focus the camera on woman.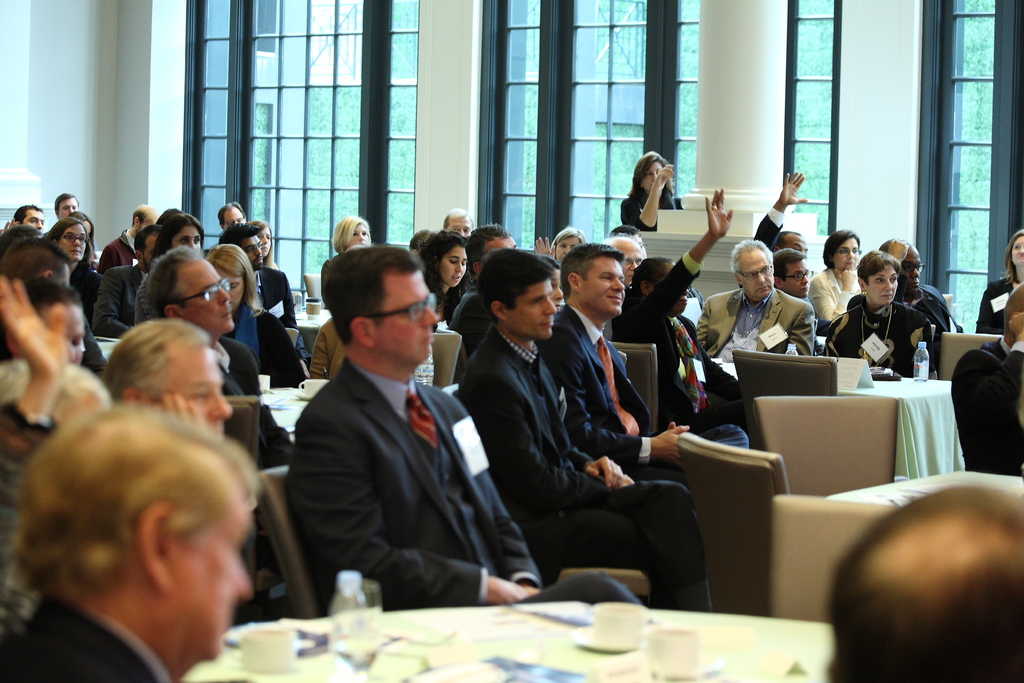
Focus region: (left=626, top=150, right=691, bottom=232).
